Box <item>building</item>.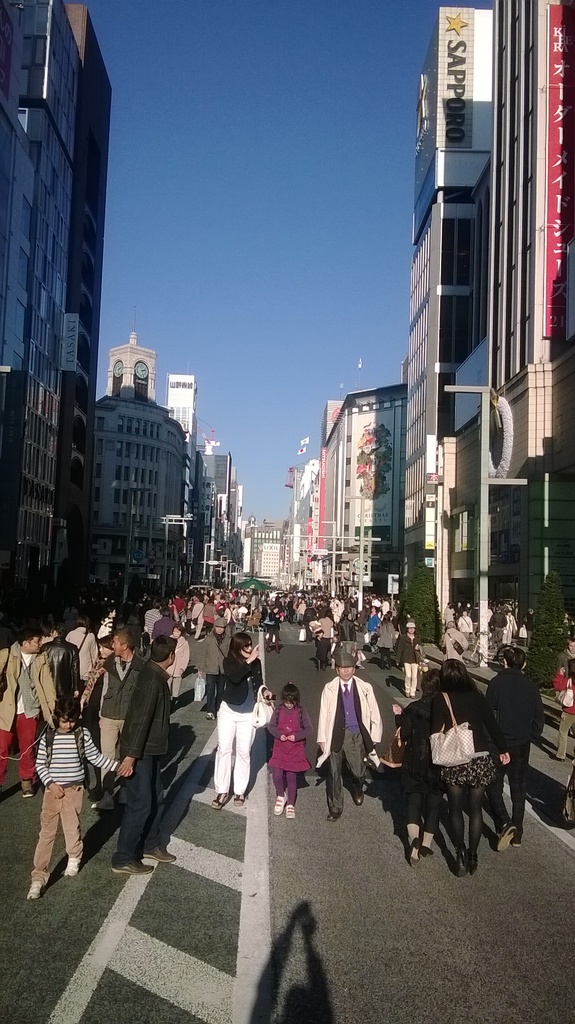
{"x1": 61, "y1": 0, "x2": 115, "y2": 607}.
